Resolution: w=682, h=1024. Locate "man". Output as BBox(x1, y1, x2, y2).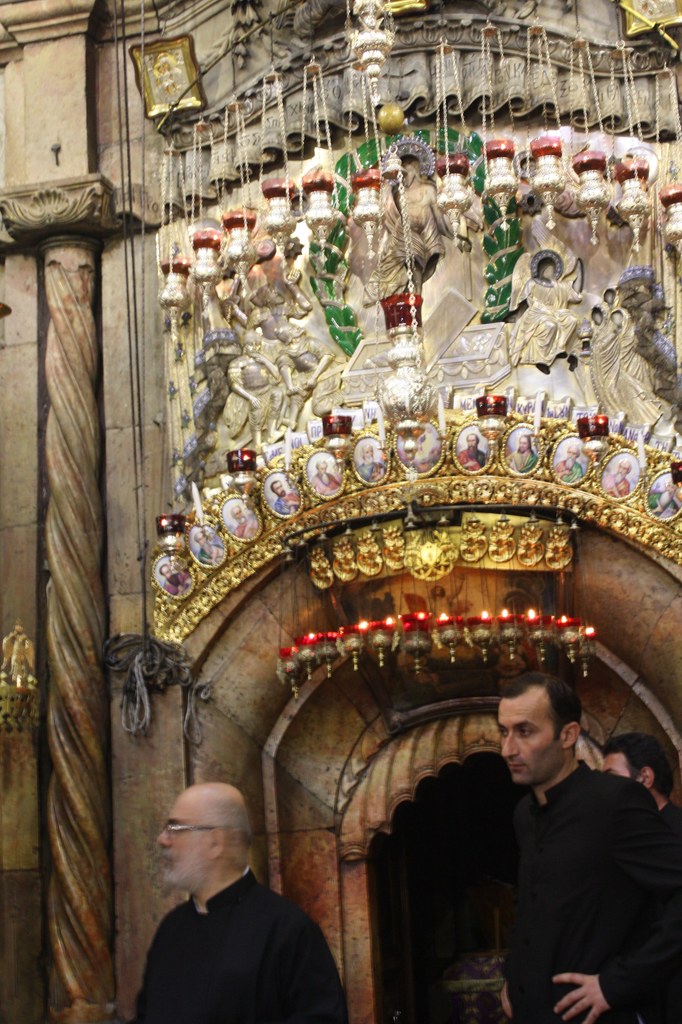
BBox(456, 431, 489, 470).
